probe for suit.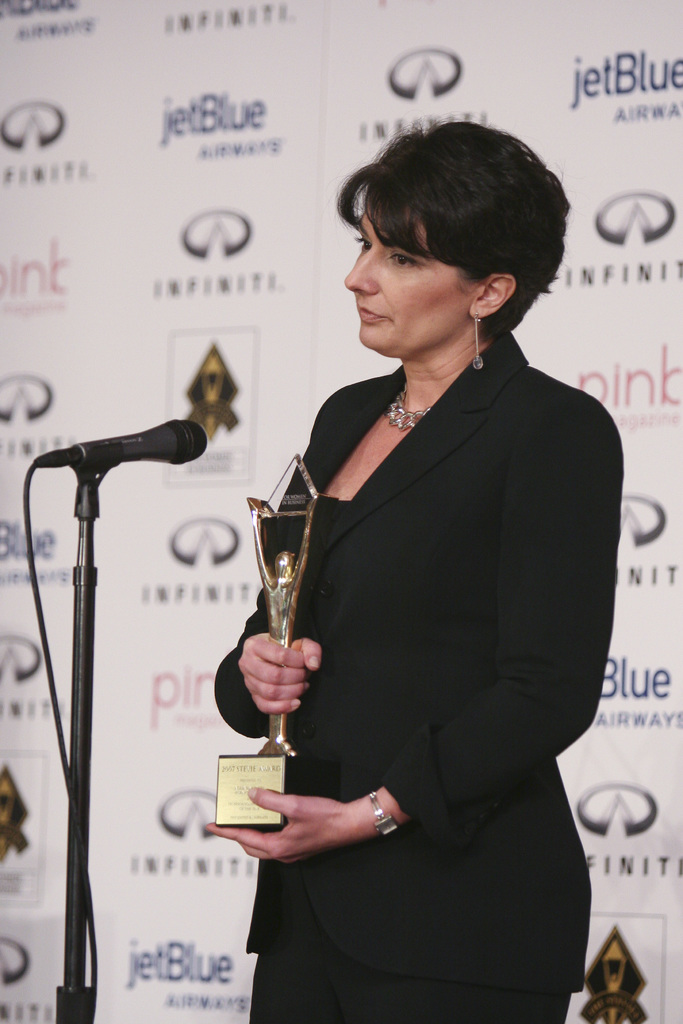
Probe result: l=216, t=330, r=622, b=1023.
